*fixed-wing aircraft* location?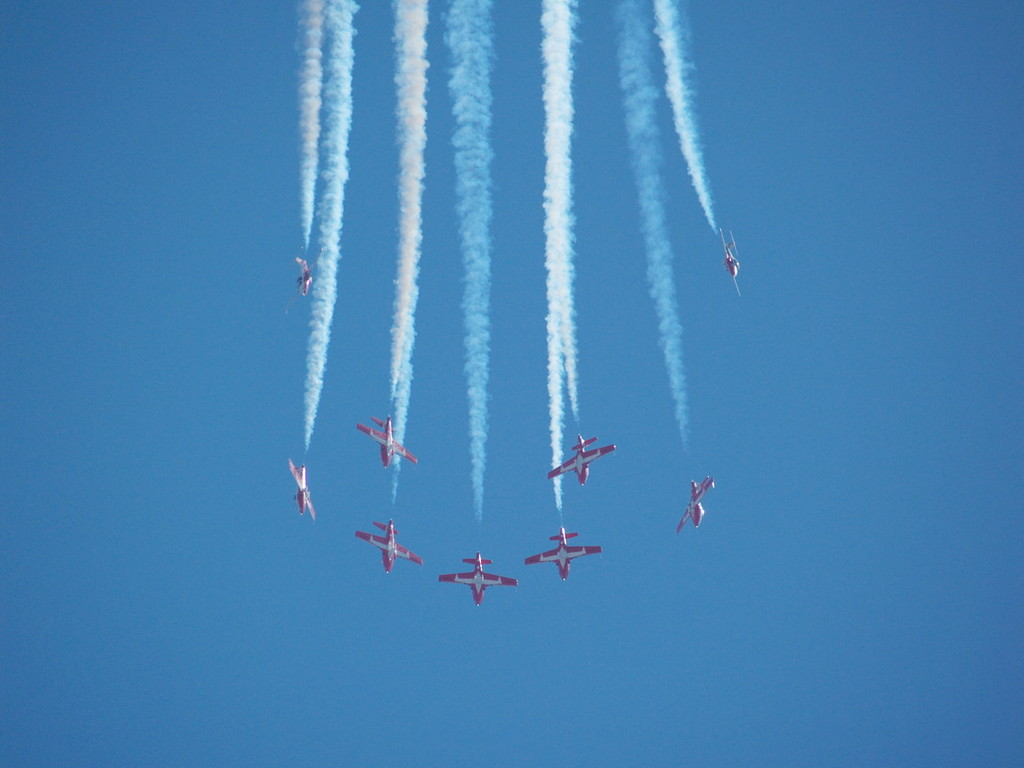
716:225:743:294
